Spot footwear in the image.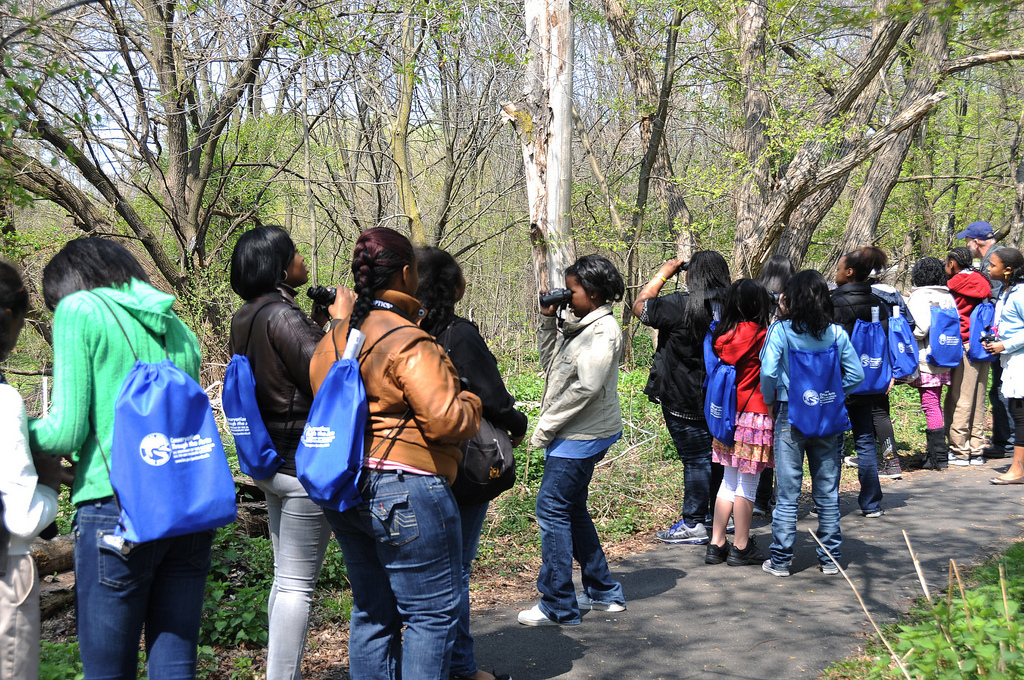
footwear found at rect(573, 587, 621, 611).
